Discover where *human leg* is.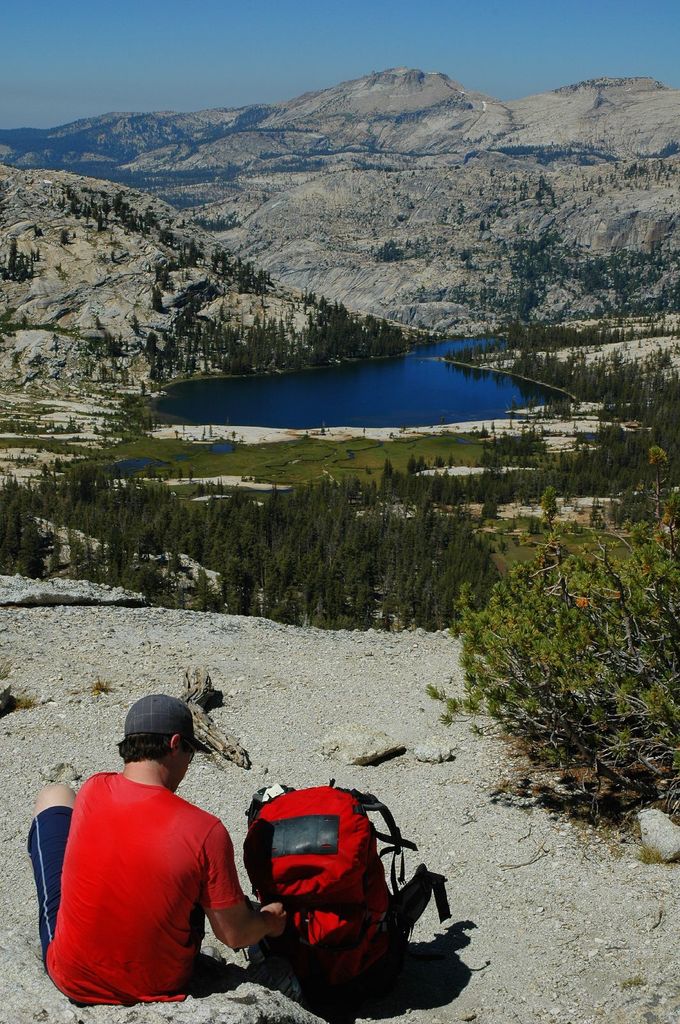
Discovered at x1=23, y1=780, x2=75, y2=948.
